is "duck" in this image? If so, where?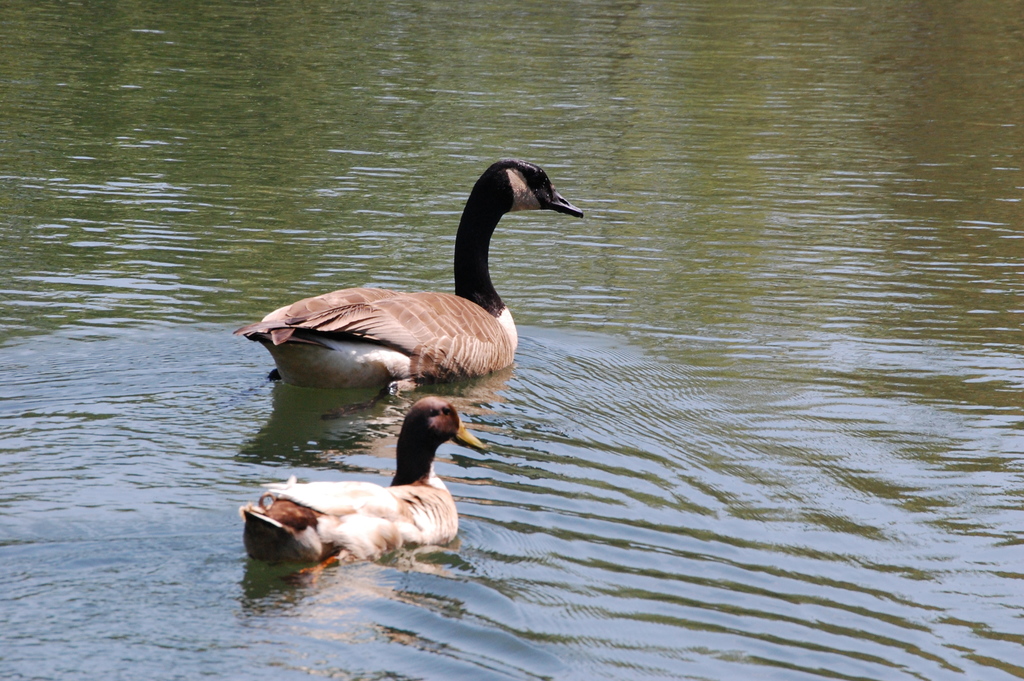
Yes, at 236,391,490,577.
